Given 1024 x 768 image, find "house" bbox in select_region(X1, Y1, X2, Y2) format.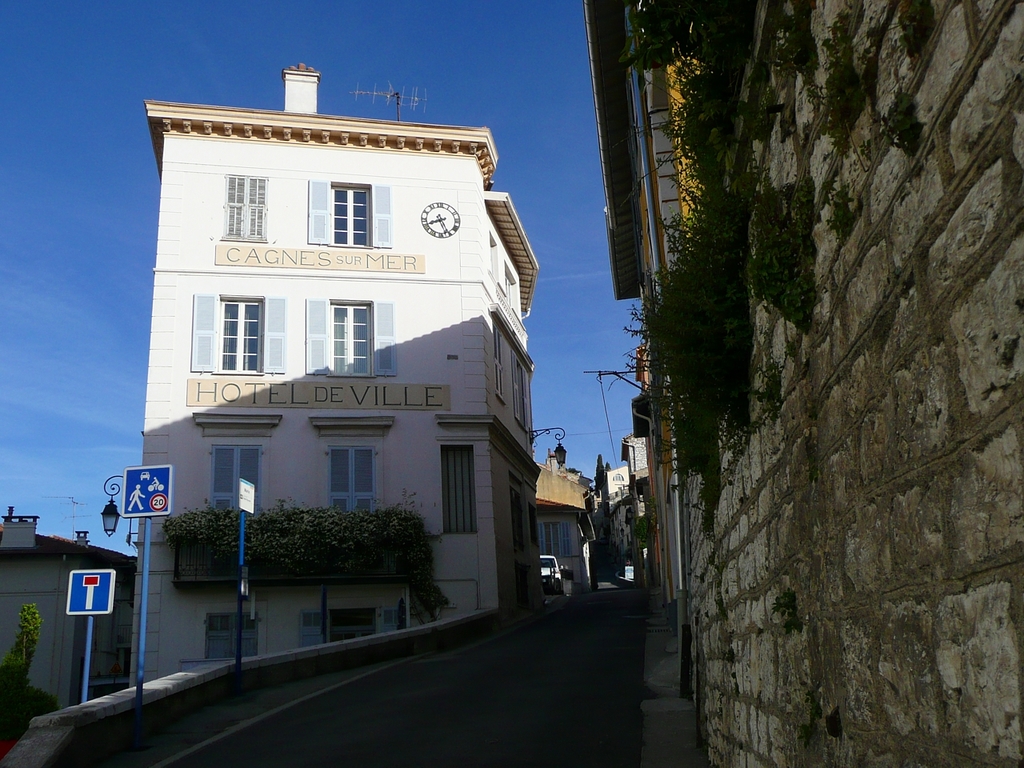
select_region(528, 454, 598, 600).
